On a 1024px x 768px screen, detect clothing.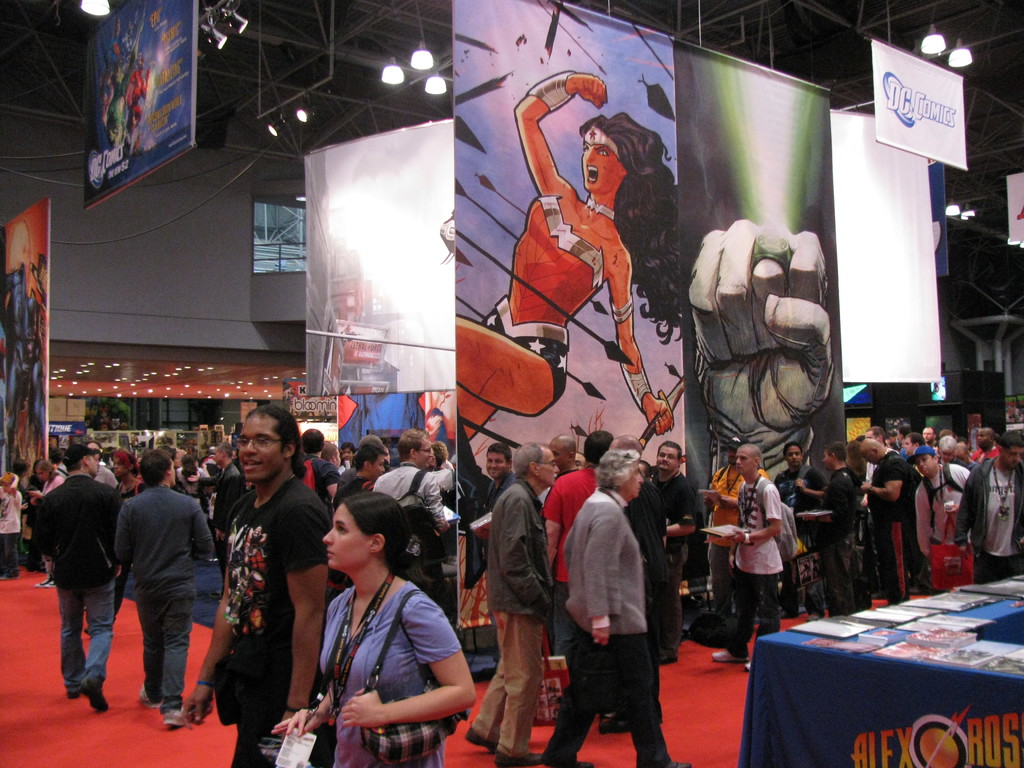
823 470 860 611.
